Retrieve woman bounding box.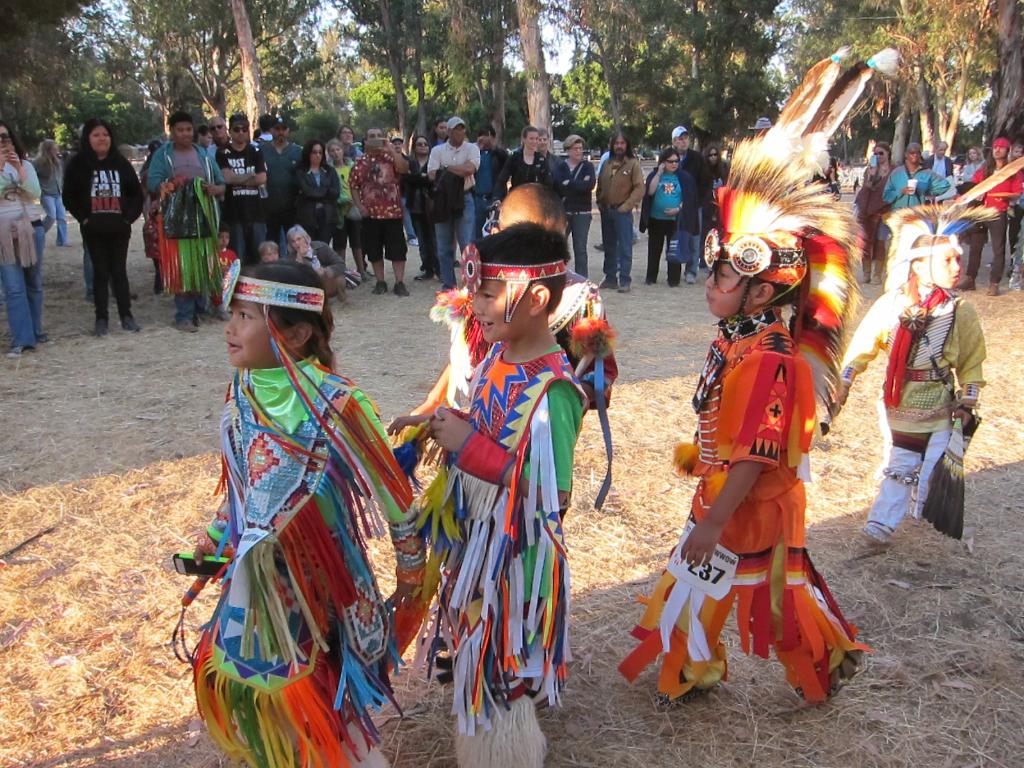
Bounding box: crop(291, 143, 333, 257).
